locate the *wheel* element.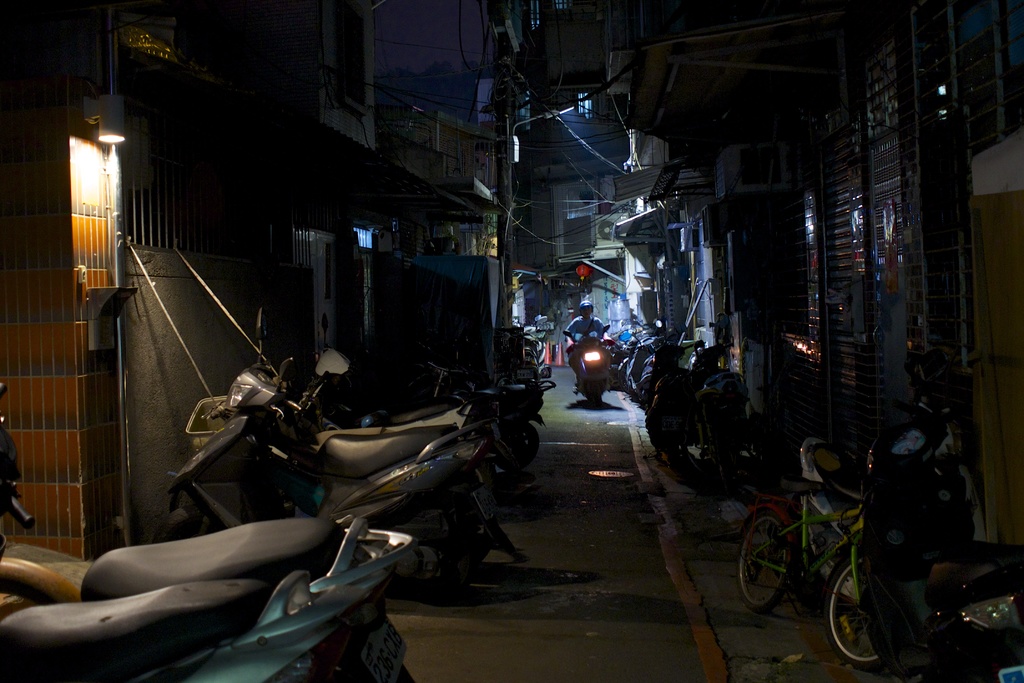
Element bbox: [836,559,895,670].
